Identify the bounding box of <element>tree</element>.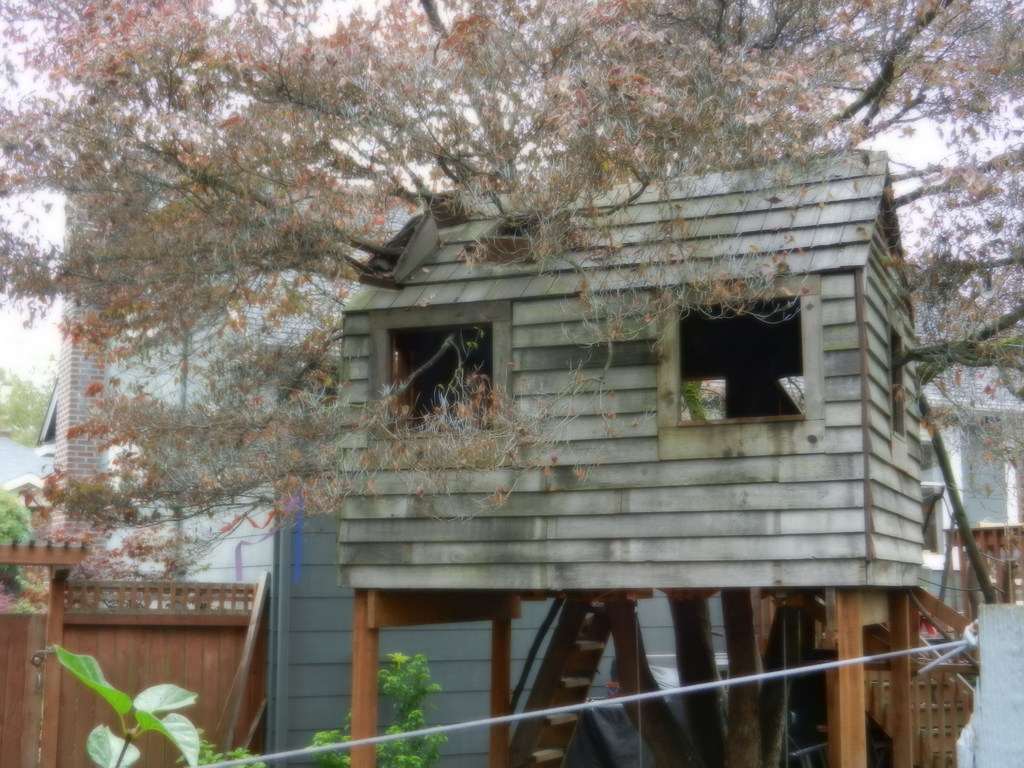
box(0, 0, 1020, 585).
